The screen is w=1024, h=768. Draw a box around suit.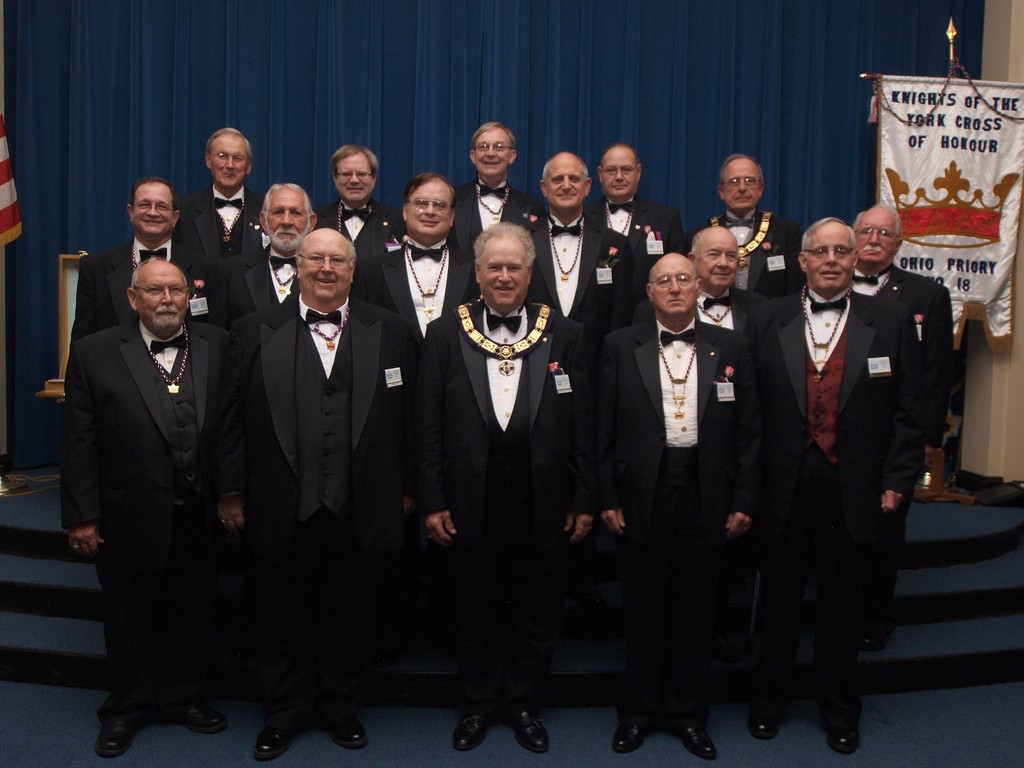
l=229, t=292, r=419, b=733.
